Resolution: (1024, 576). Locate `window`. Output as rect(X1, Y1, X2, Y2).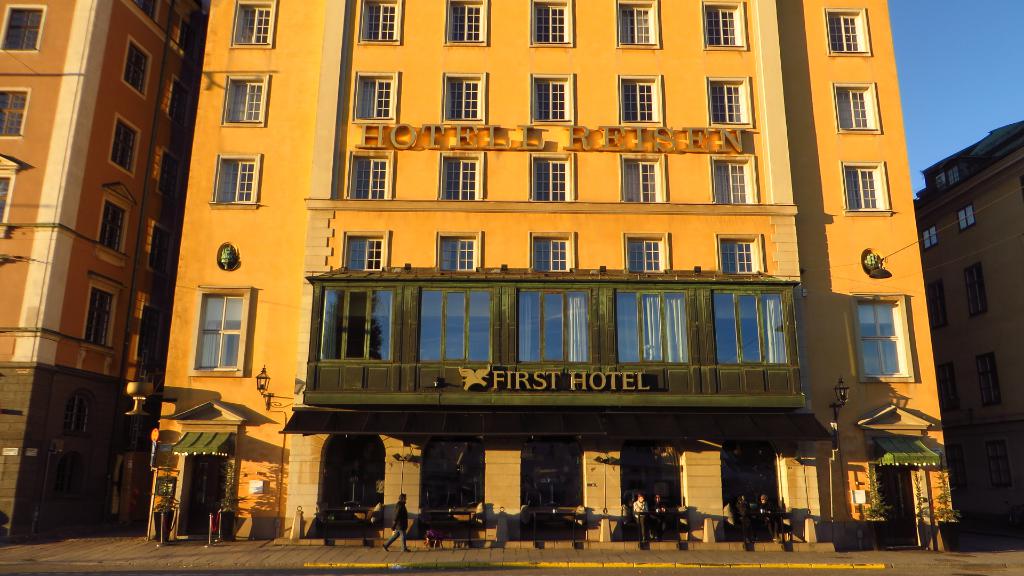
rect(0, 162, 19, 230).
